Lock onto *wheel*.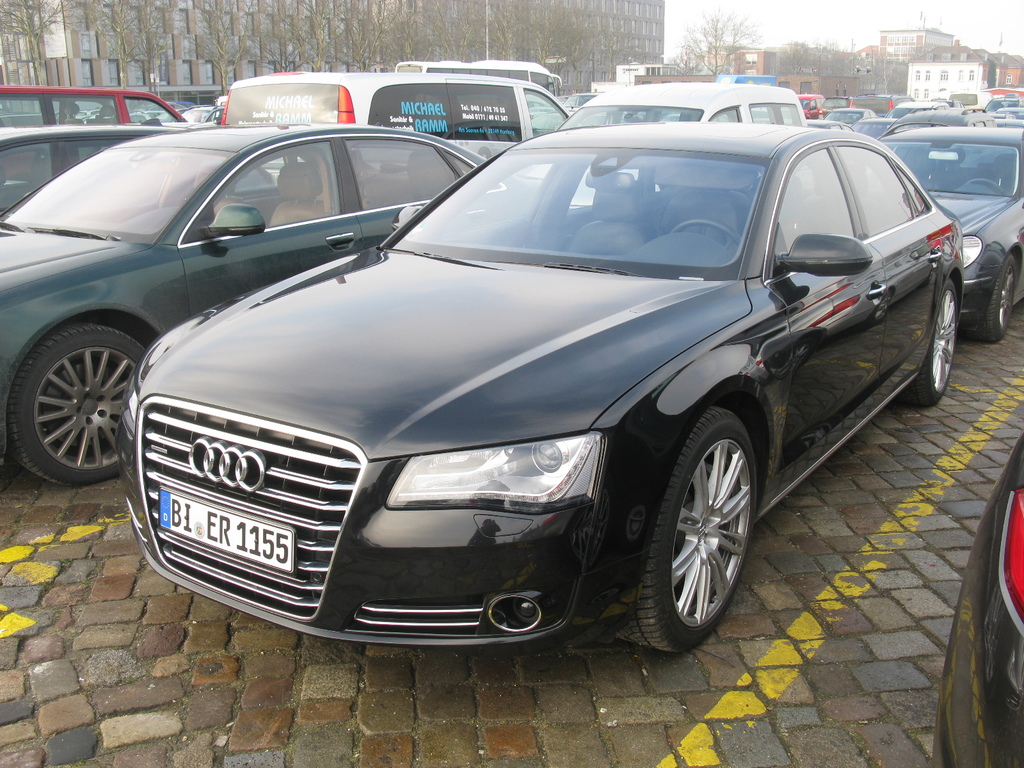
Locked: (x1=618, y1=405, x2=756, y2=655).
